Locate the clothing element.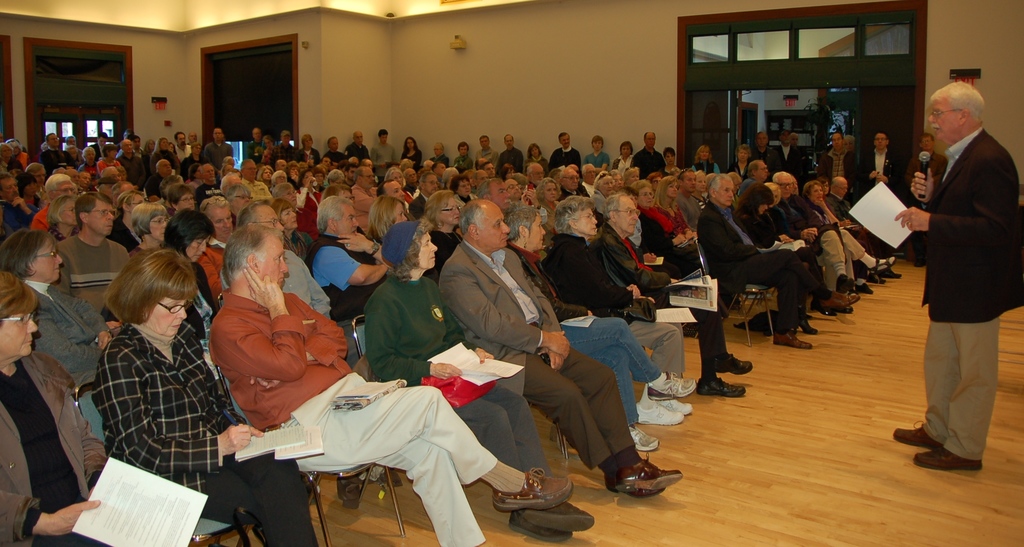
Element bbox: (651, 200, 691, 228).
